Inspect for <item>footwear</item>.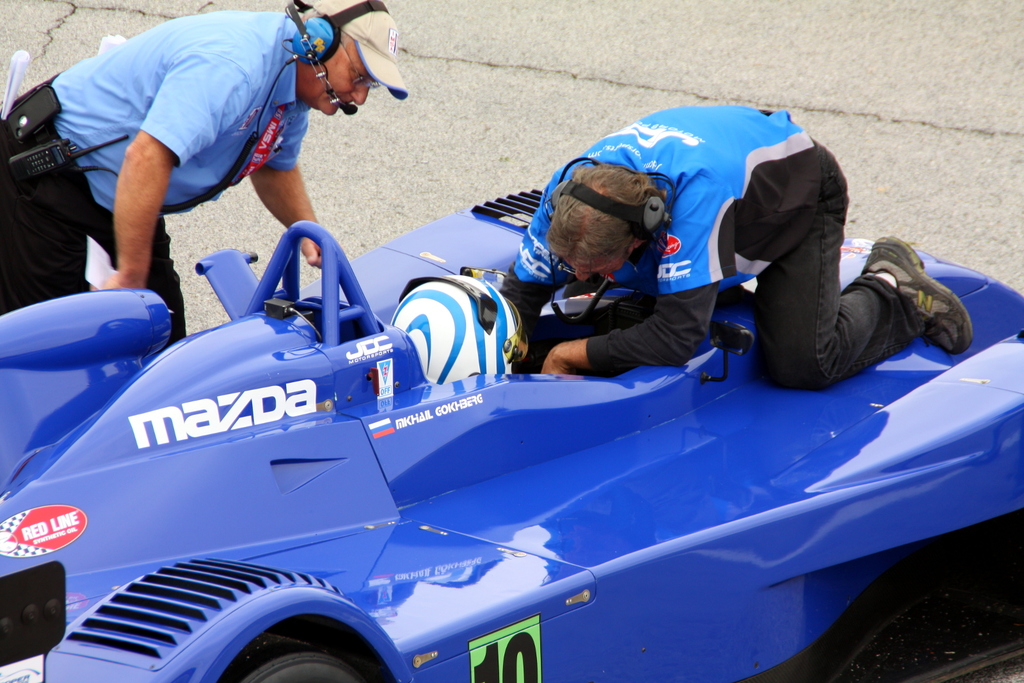
Inspection: crop(859, 231, 974, 358).
